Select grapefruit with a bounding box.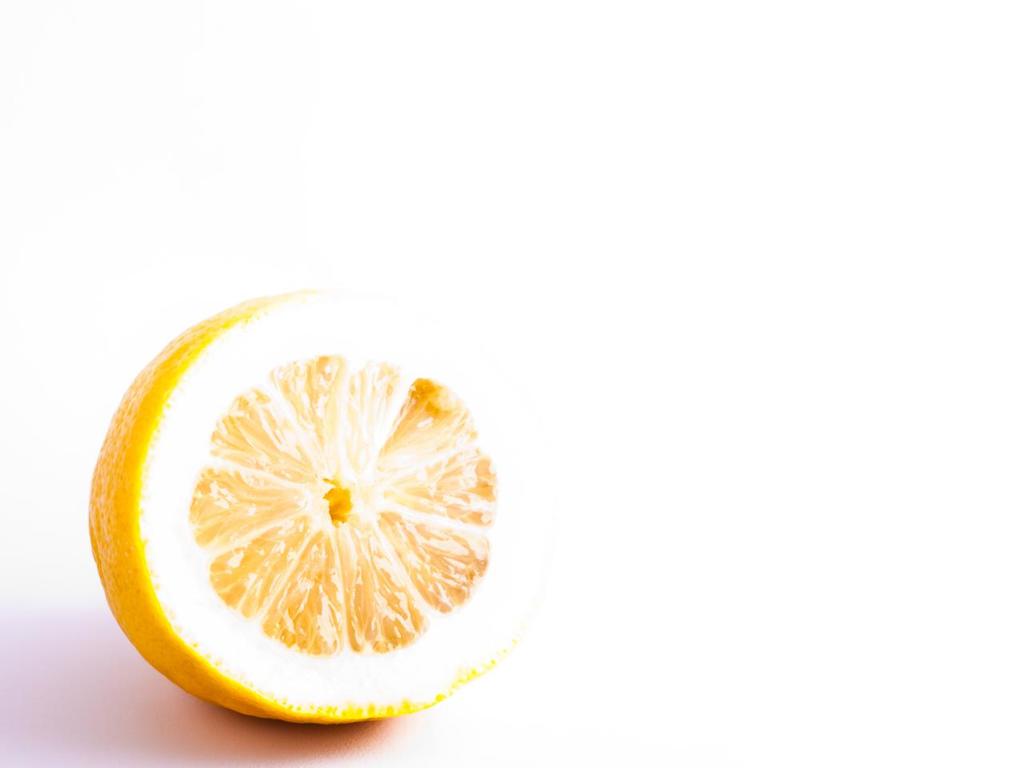
select_region(82, 287, 510, 726).
